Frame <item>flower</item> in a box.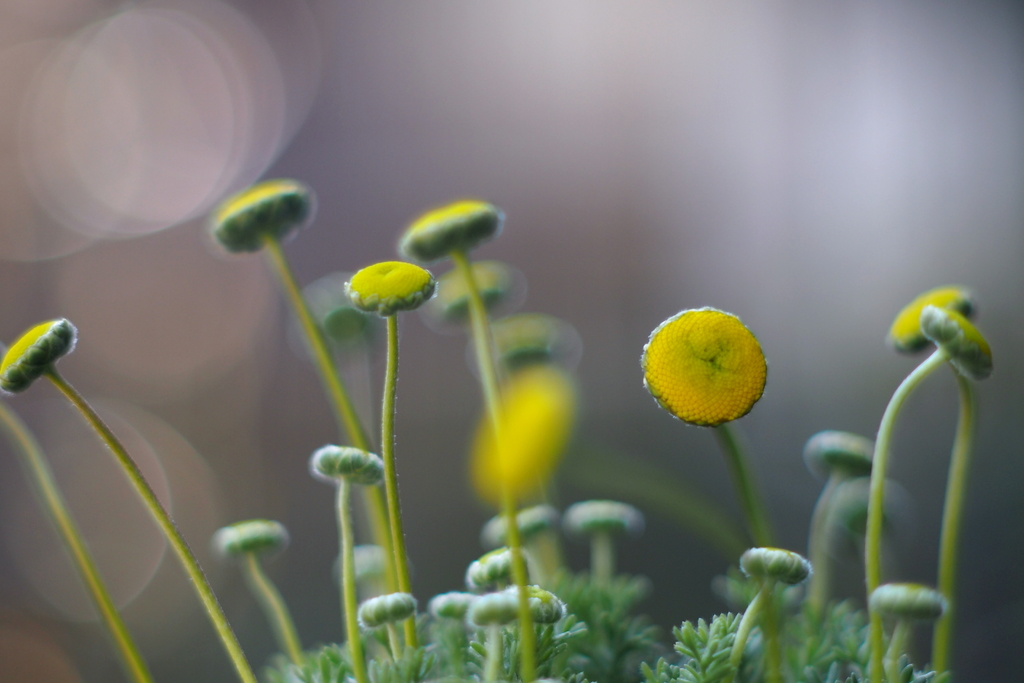
bbox(215, 183, 314, 256).
